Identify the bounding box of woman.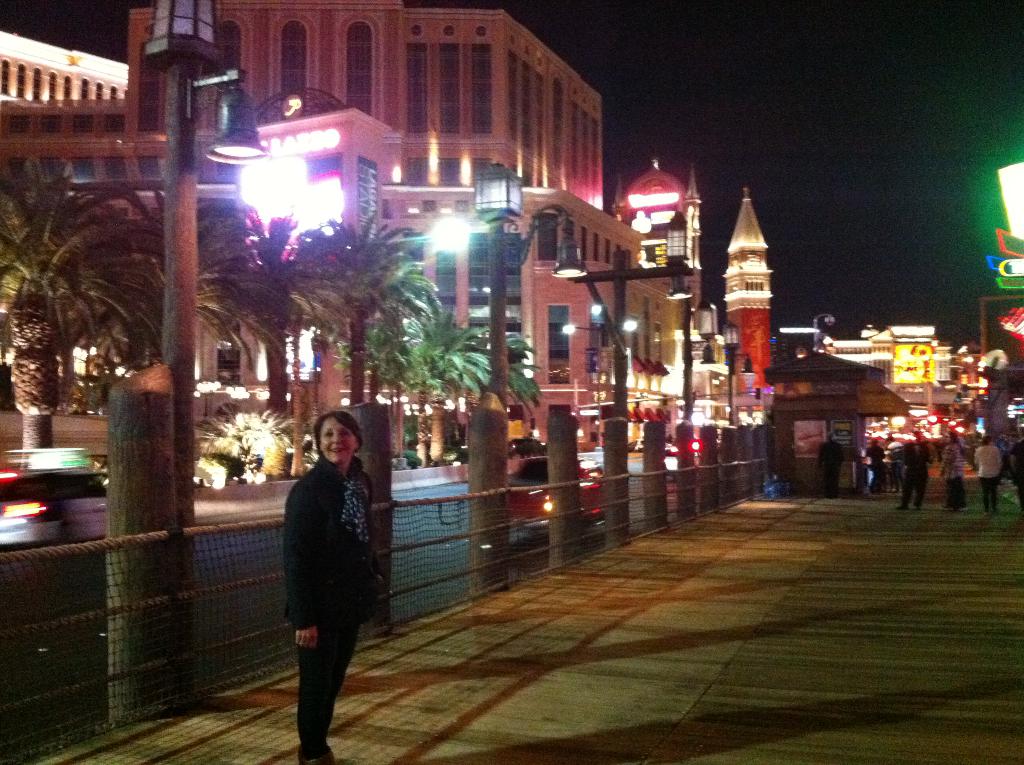
bbox=(266, 396, 387, 750).
